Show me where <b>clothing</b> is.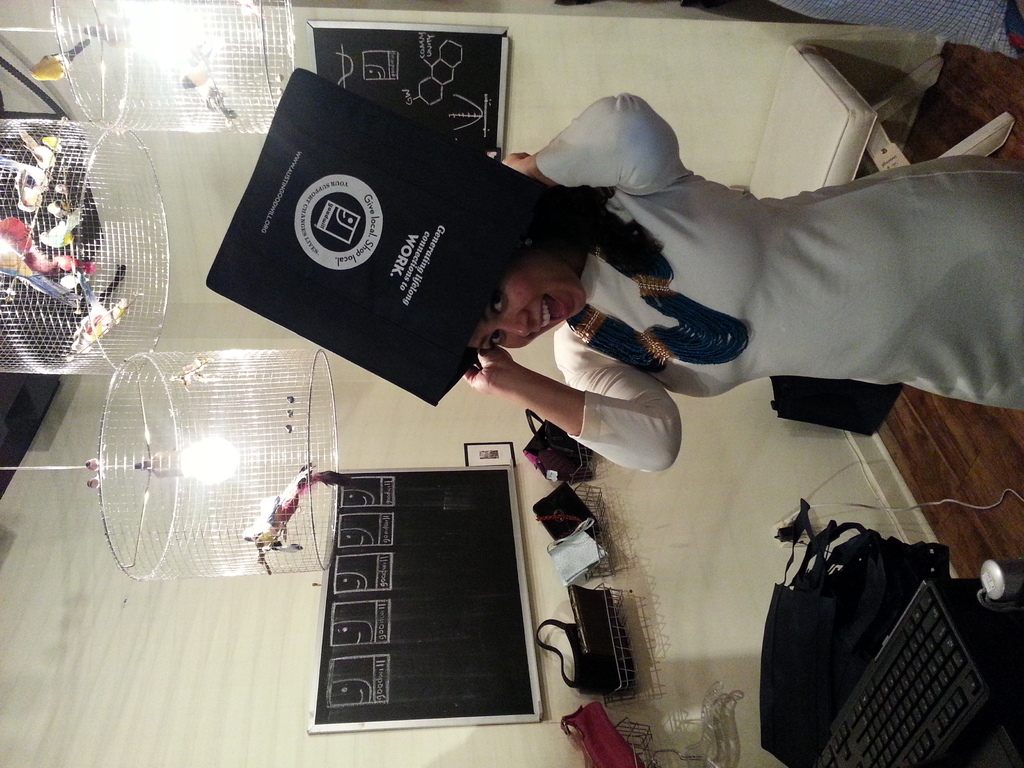
<b>clothing</b> is at region(502, 93, 1023, 461).
